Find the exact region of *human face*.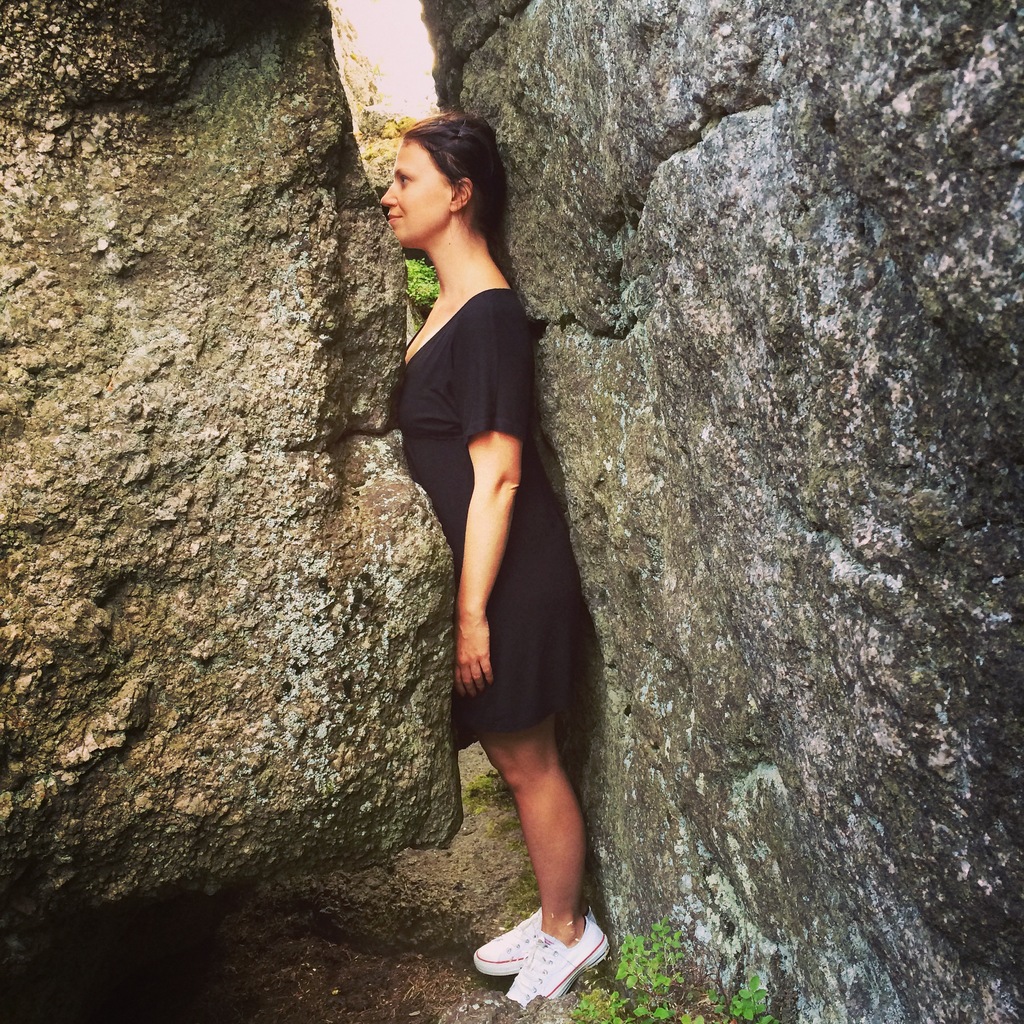
Exact region: <region>378, 132, 455, 236</region>.
